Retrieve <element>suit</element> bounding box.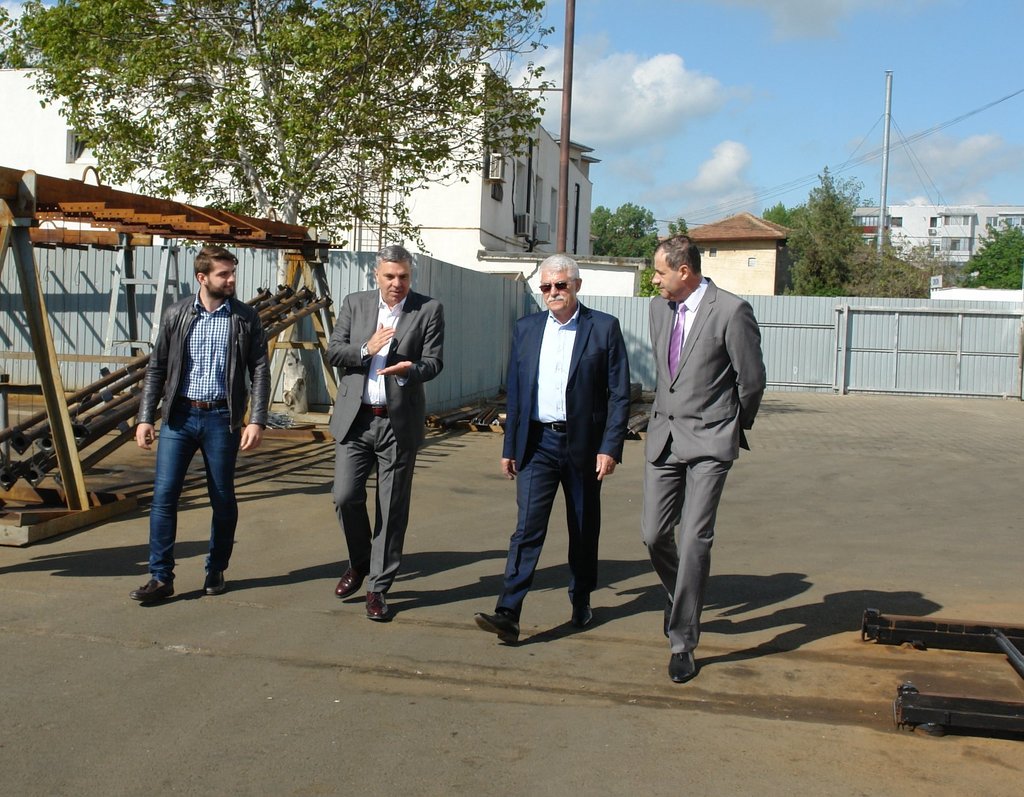
Bounding box: Rect(494, 297, 632, 620).
